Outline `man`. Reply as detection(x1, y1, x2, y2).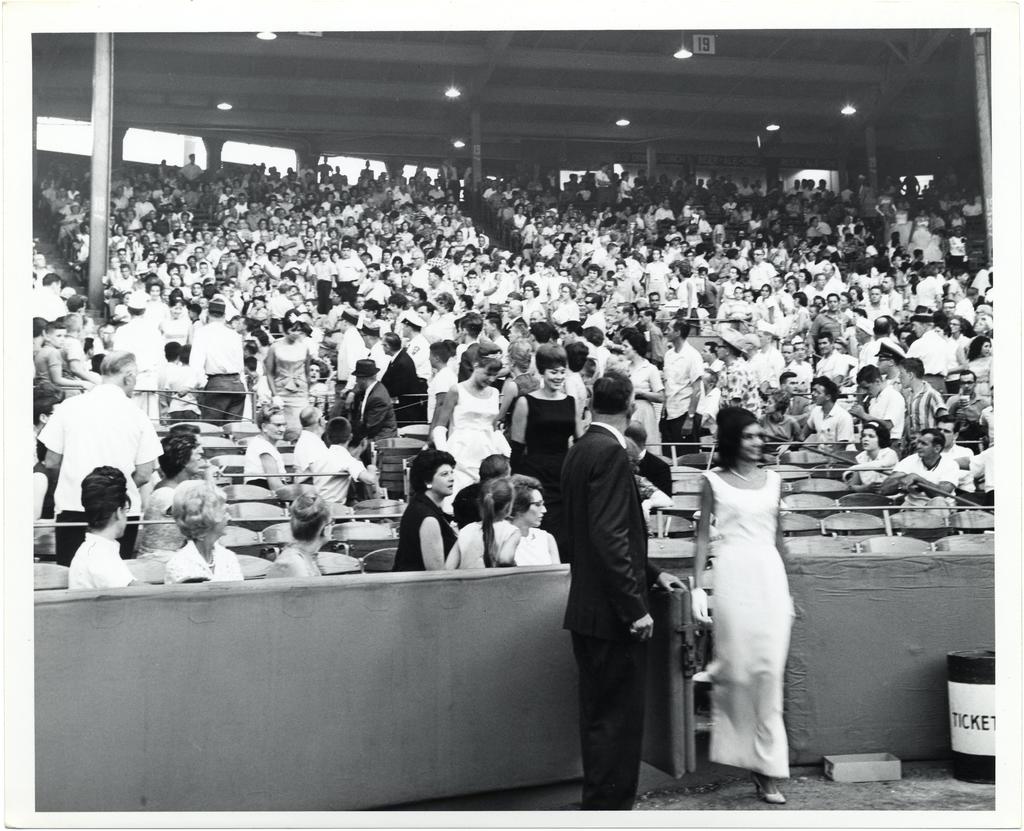
detection(944, 368, 991, 443).
